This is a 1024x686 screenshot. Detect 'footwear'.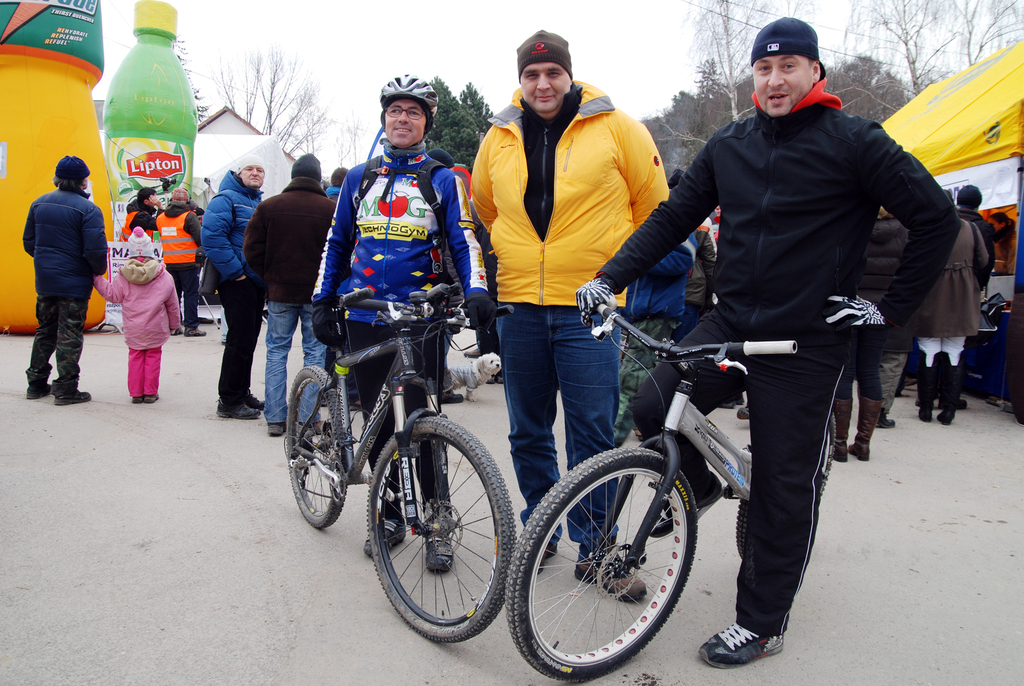
<bbox>856, 404, 884, 464</bbox>.
